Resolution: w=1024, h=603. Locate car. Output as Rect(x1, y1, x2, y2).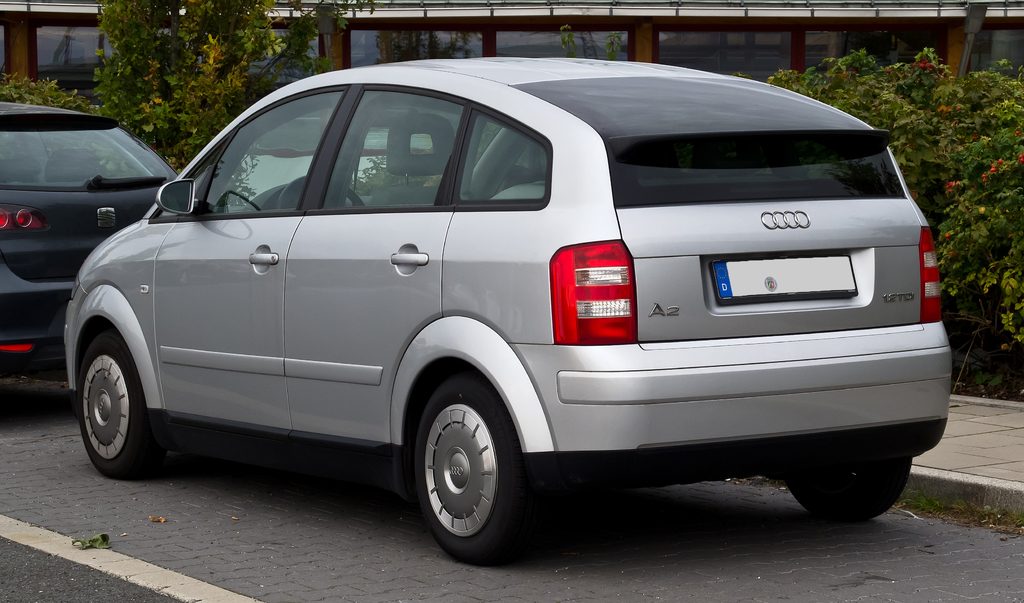
Rect(0, 98, 212, 397).
